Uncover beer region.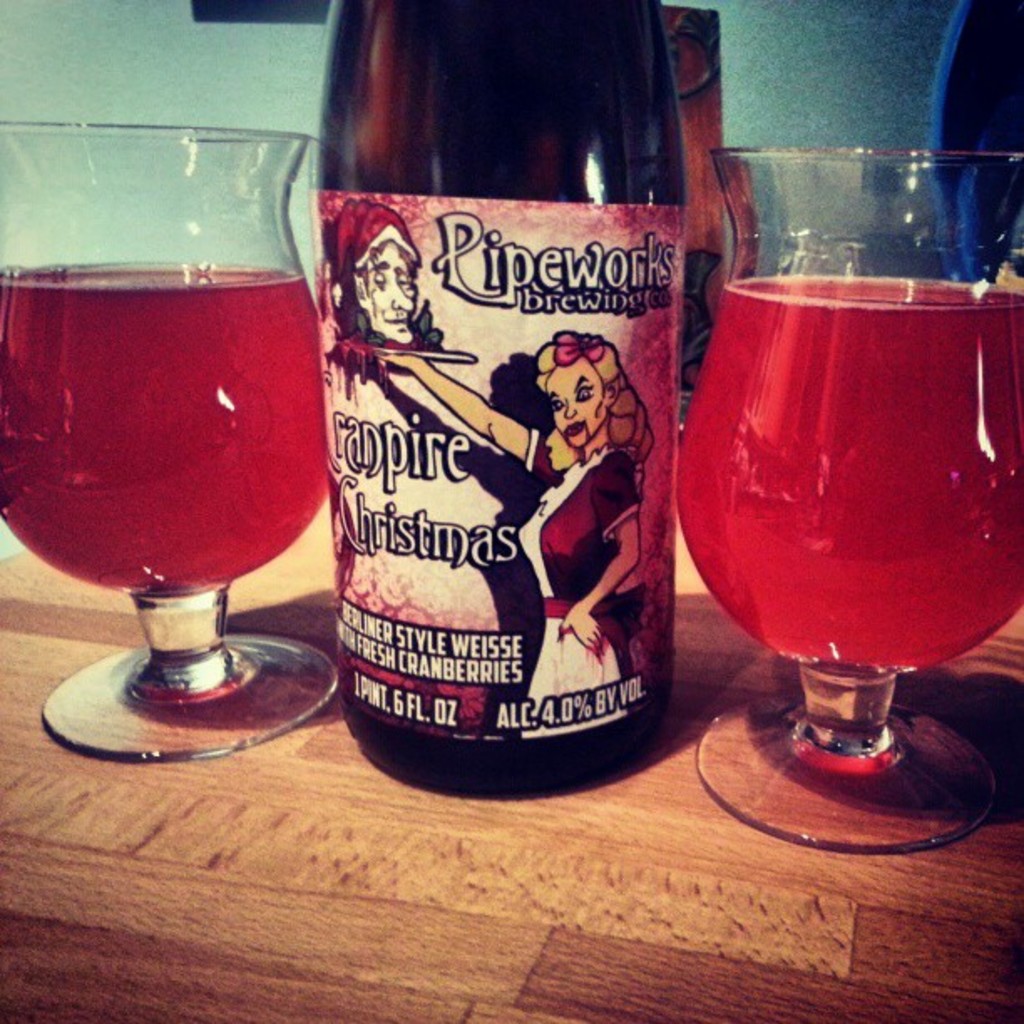
Uncovered: rect(310, 0, 709, 820).
